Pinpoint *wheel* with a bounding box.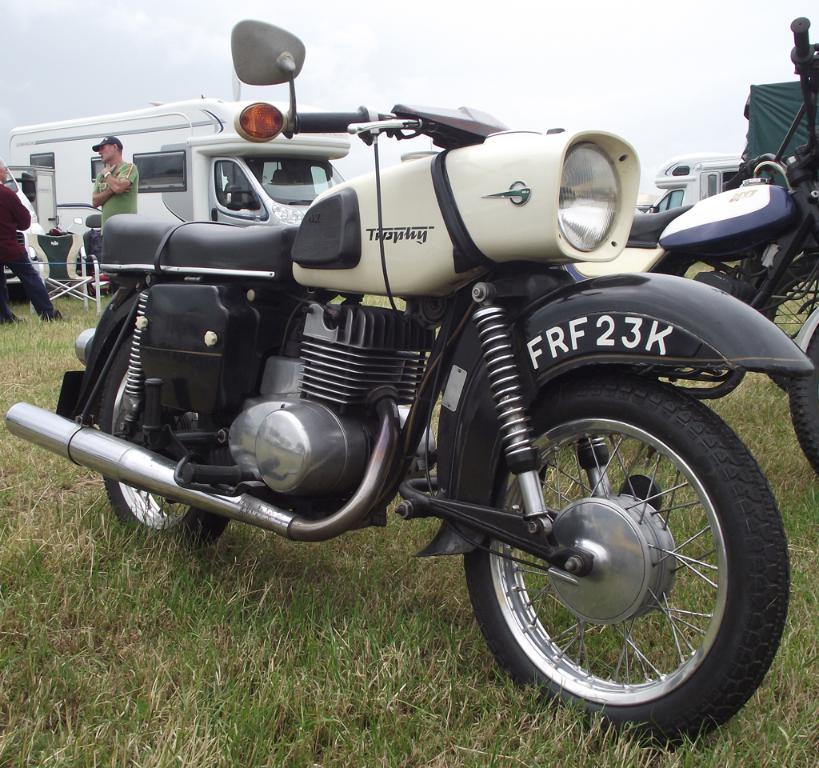
bbox(99, 330, 236, 560).
